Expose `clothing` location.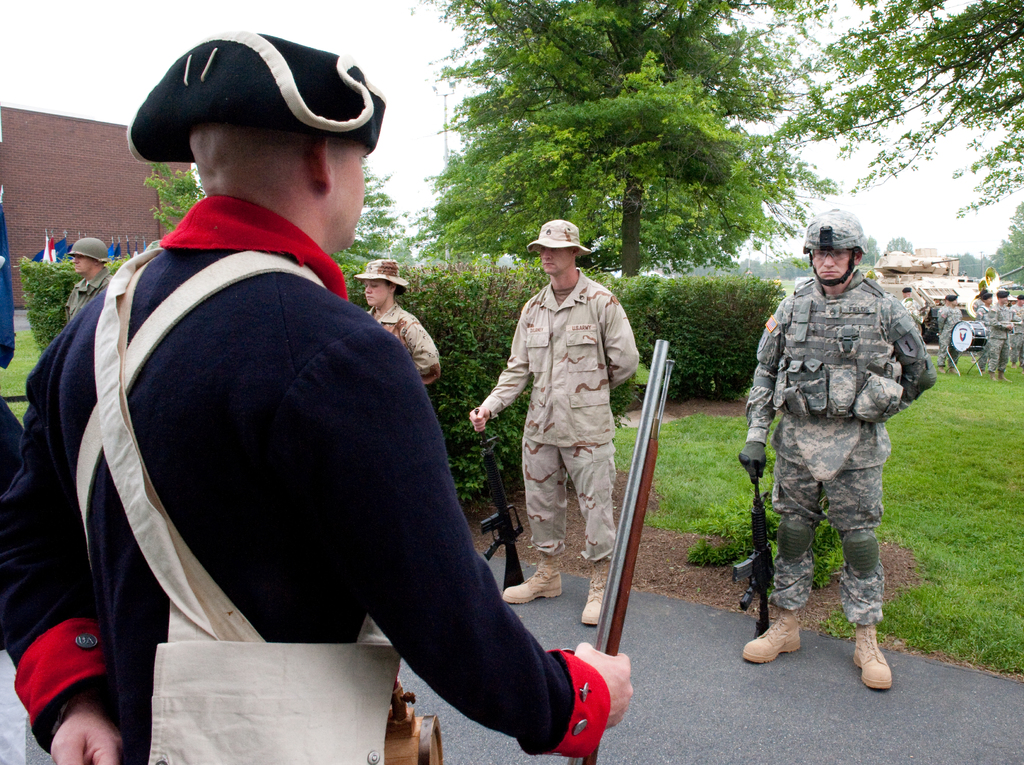
Exposed at <region>1015, 291, 1023, 360</region>.
